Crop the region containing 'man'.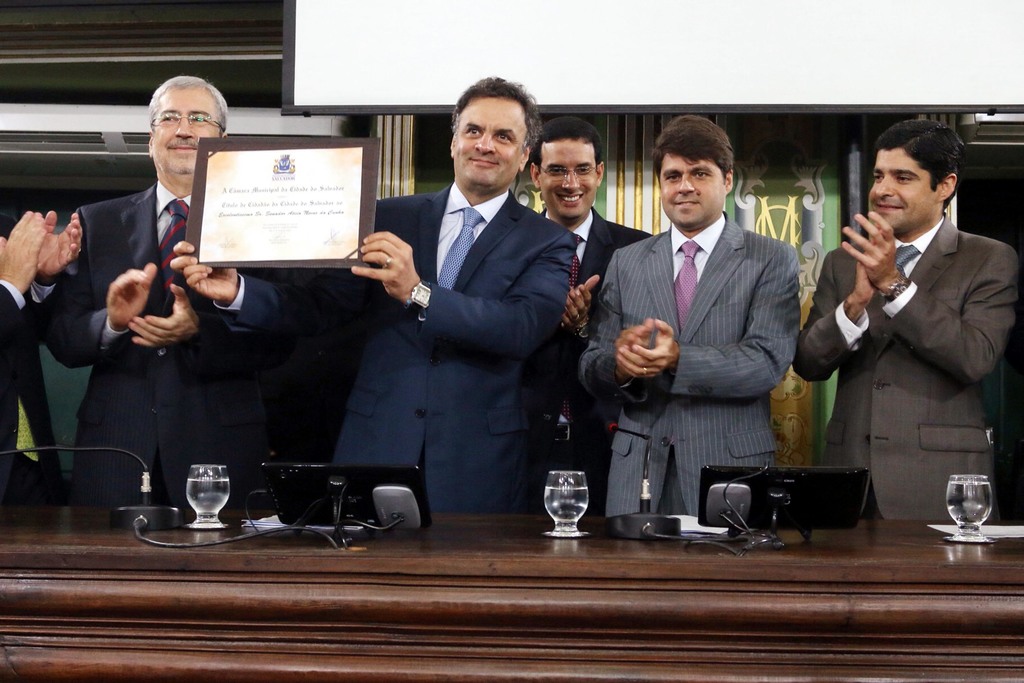
Crop region: BBox(583, 110, 803, 511).
